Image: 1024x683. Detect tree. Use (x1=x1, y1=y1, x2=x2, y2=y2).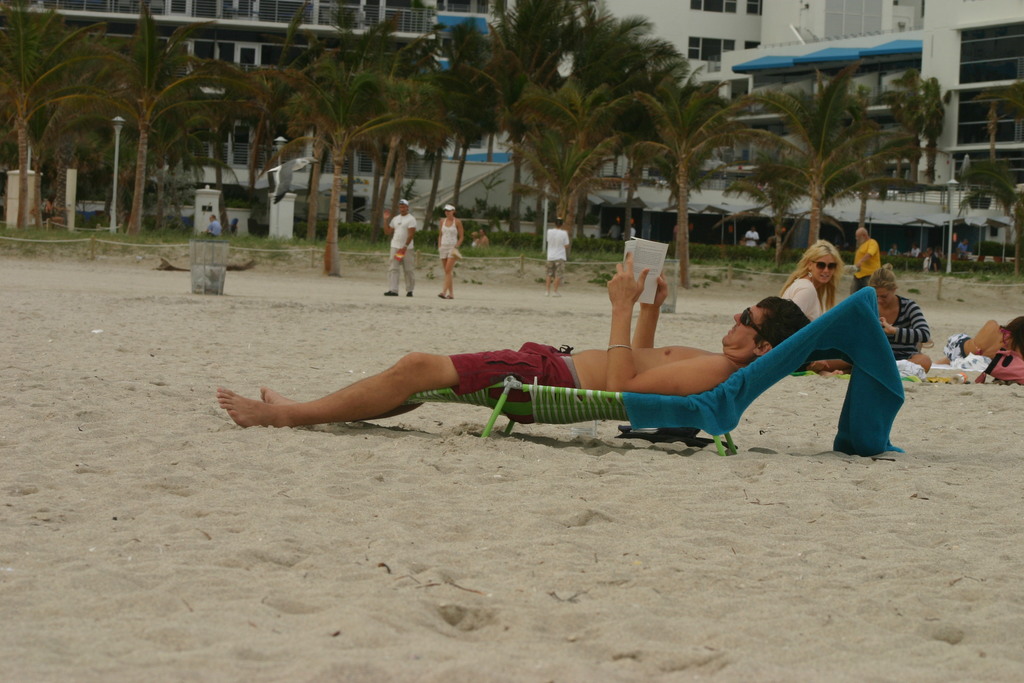
(x1=550, y1=0, x2=669, y2=257).
